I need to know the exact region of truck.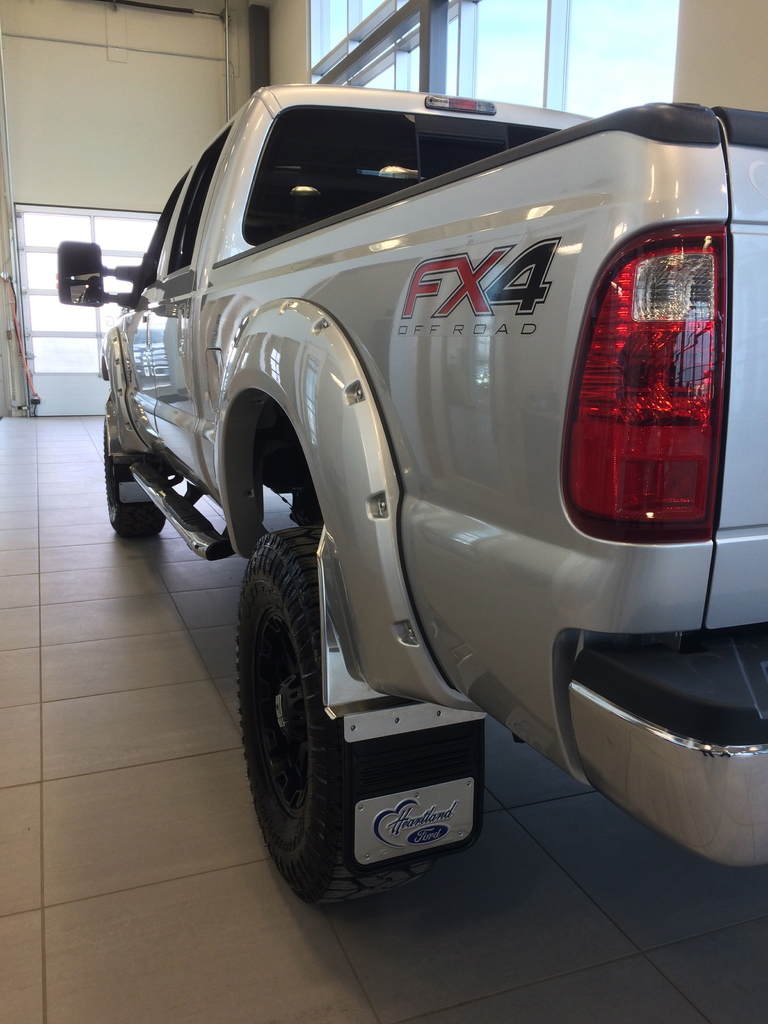
Region: <box>67,95,767,945</box>.
